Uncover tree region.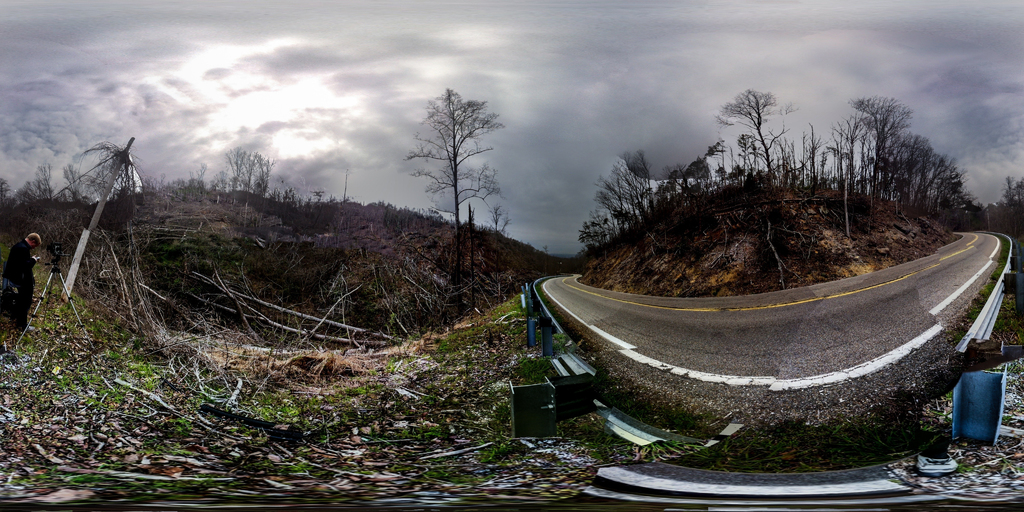
Uncovered: (left=401, top=87, right=508, bottom=256).
